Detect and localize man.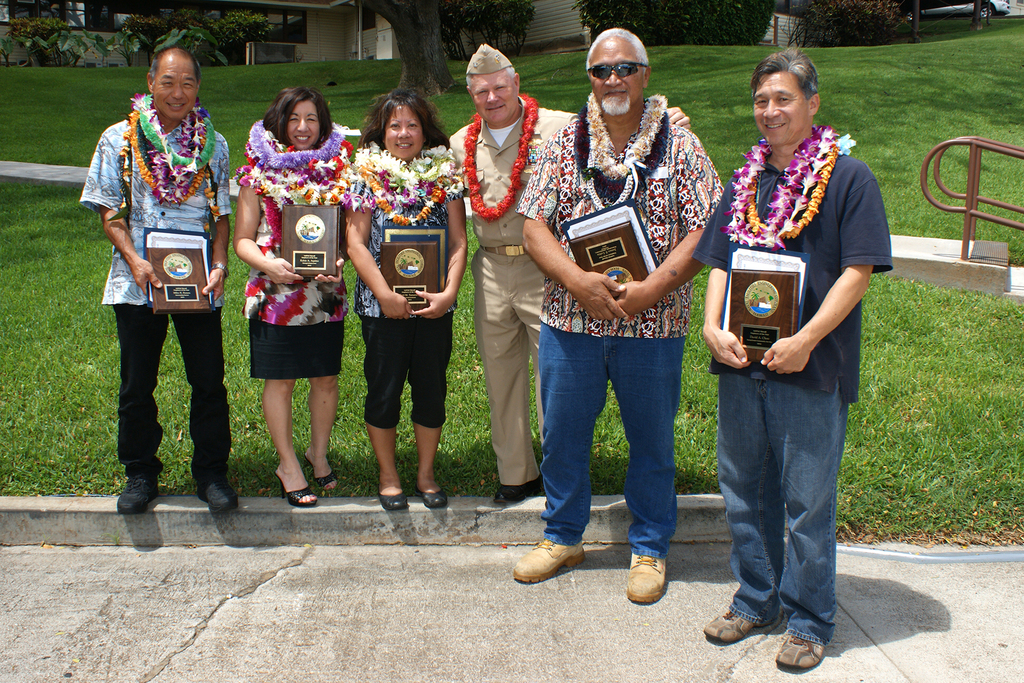
Localized at left=700, top=47, right=892, bottom=674.
